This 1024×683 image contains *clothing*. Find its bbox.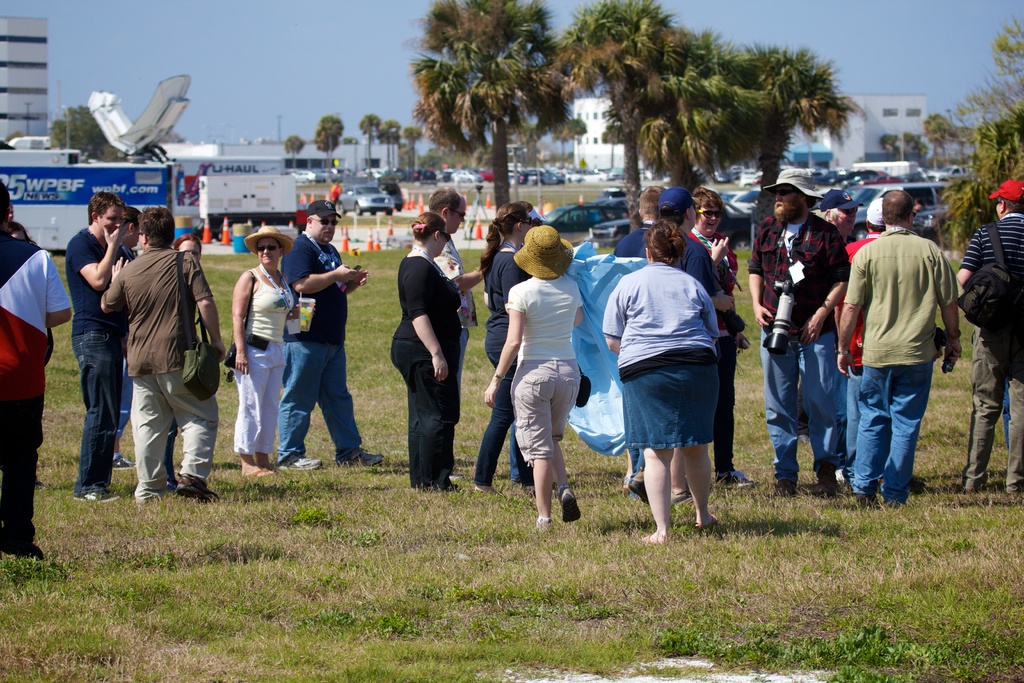
bbox=[614, 222, 712, 295].
